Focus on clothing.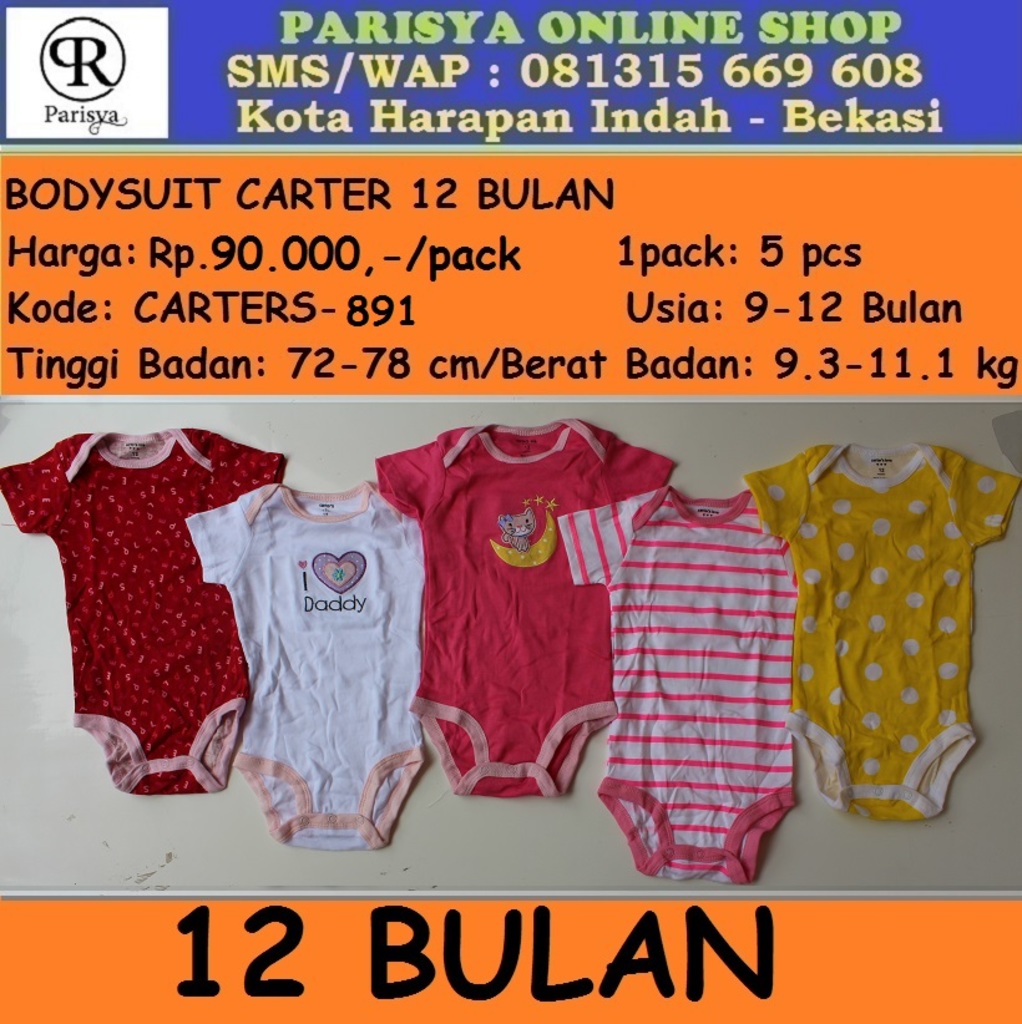
Focused at 0,419,284,795.
